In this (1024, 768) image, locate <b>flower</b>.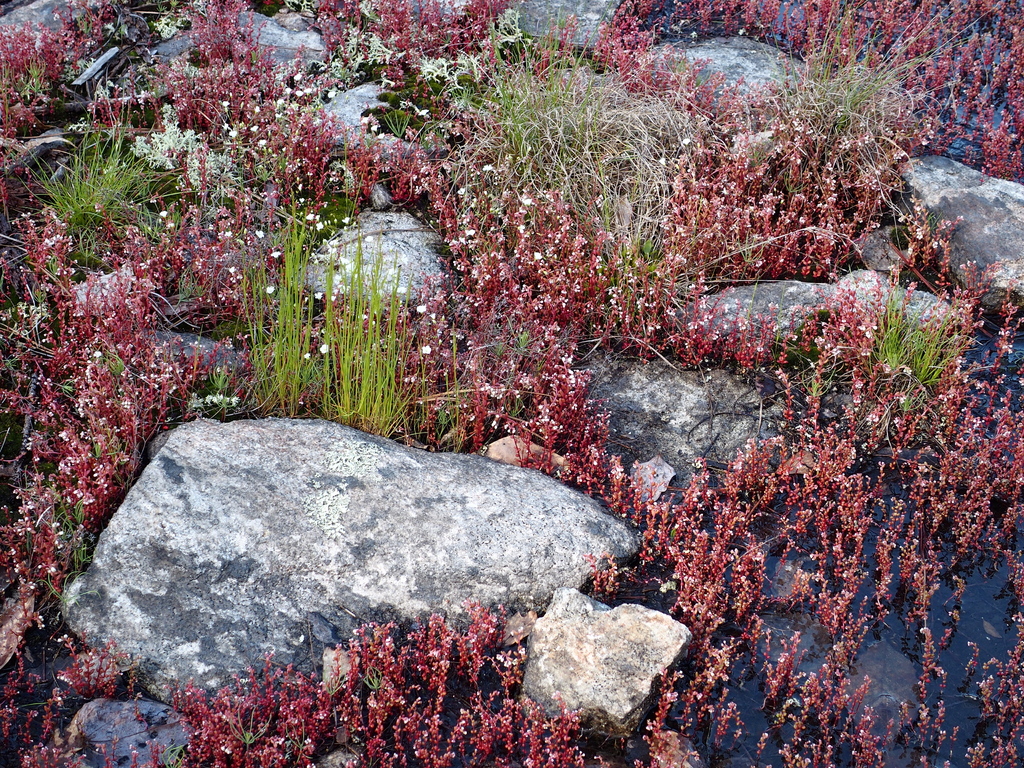
Bounding box: Rect(415, 301, 427, 313).
